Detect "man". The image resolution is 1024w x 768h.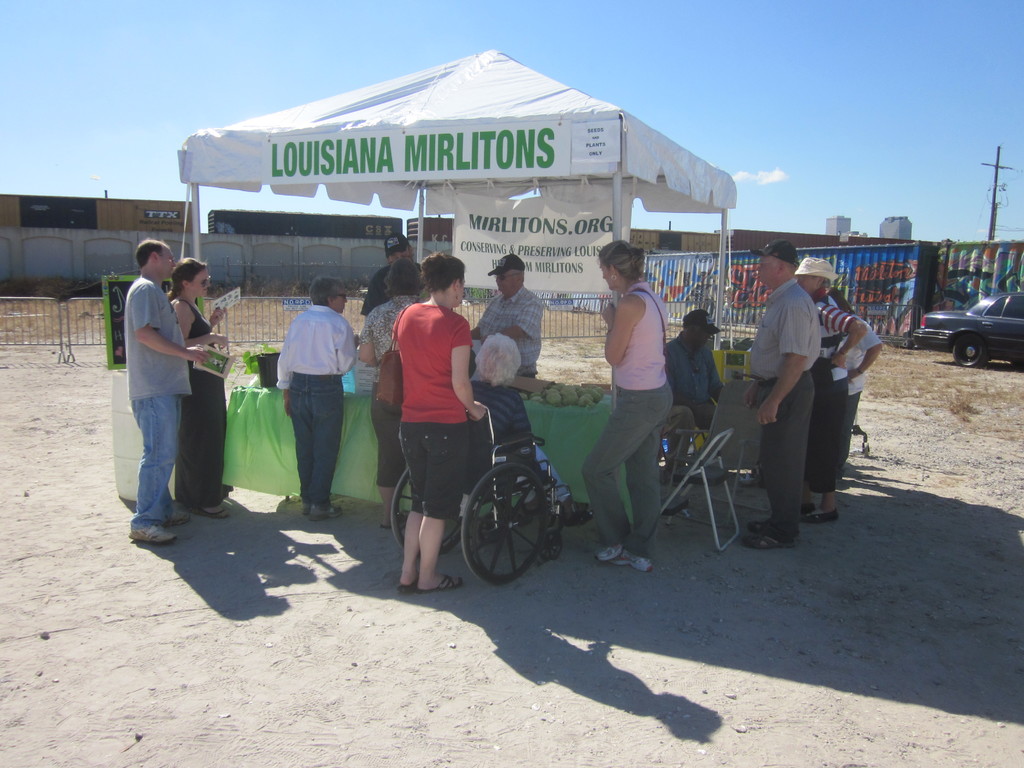
(111,233,218,531).
